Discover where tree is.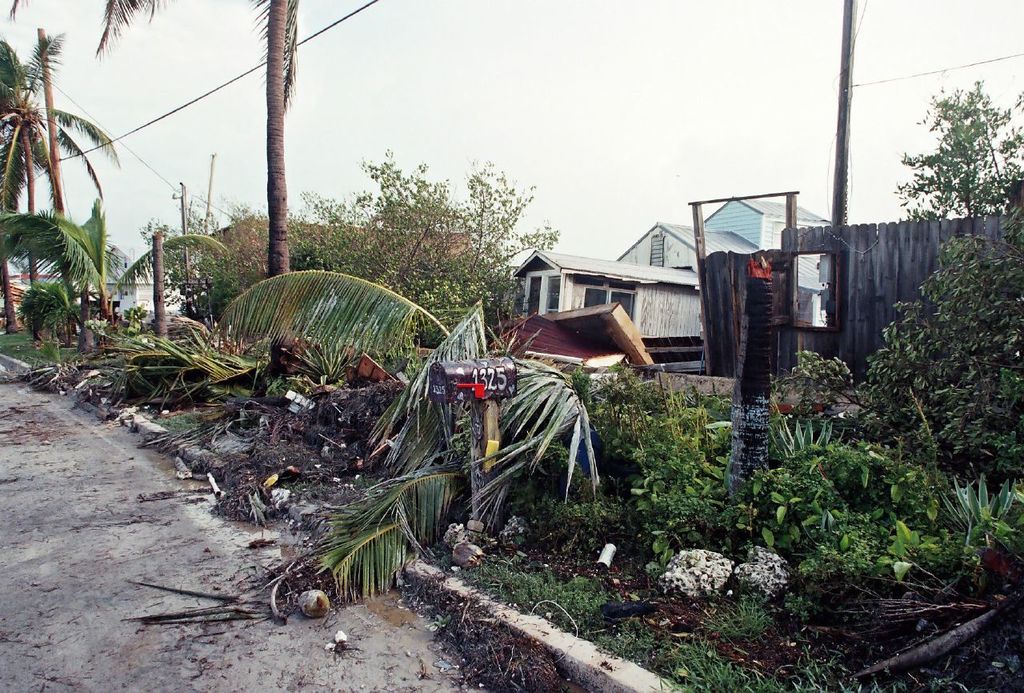
Discovered at select_region(139, 201, 298, 321).
